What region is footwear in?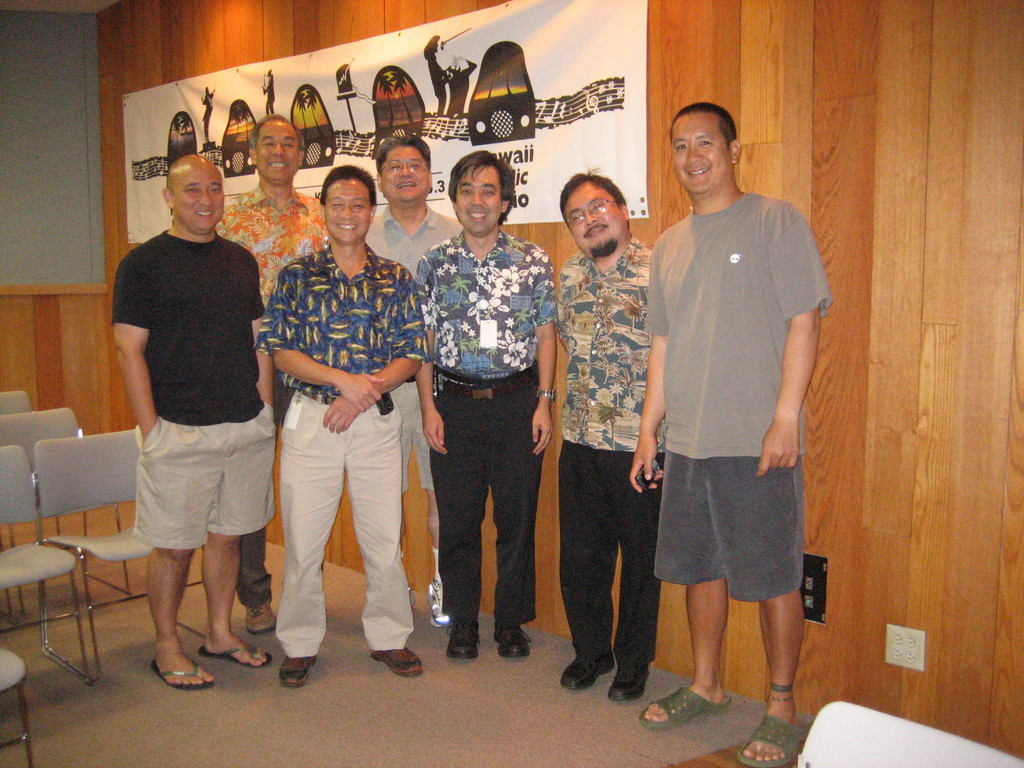
BBox(277, 646, 314, 685).
